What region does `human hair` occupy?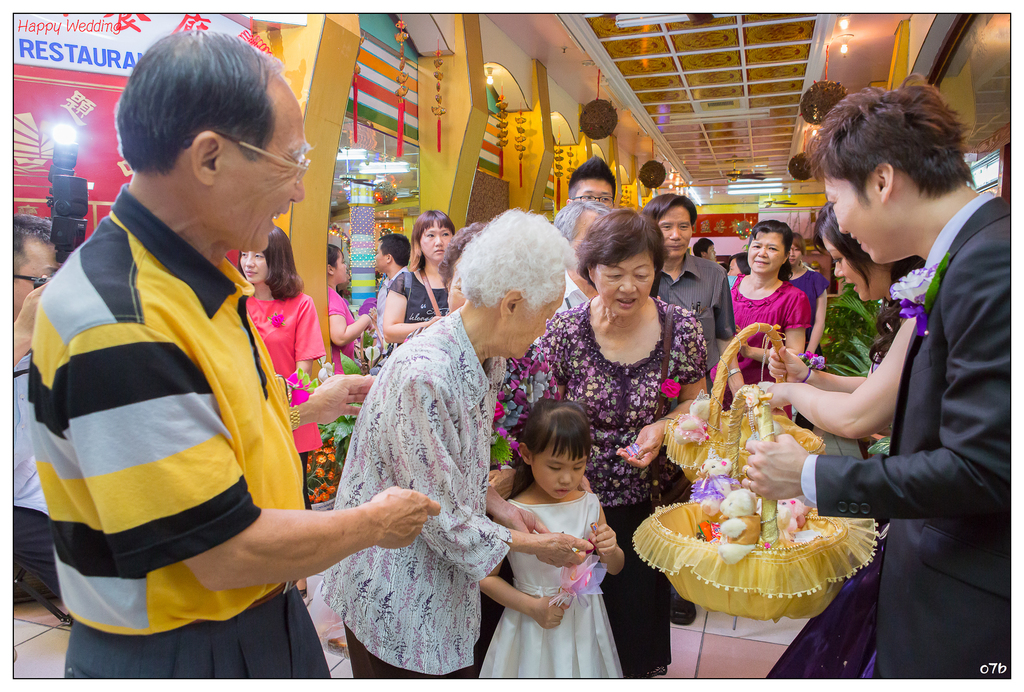
[514, 397, 595, 494].
